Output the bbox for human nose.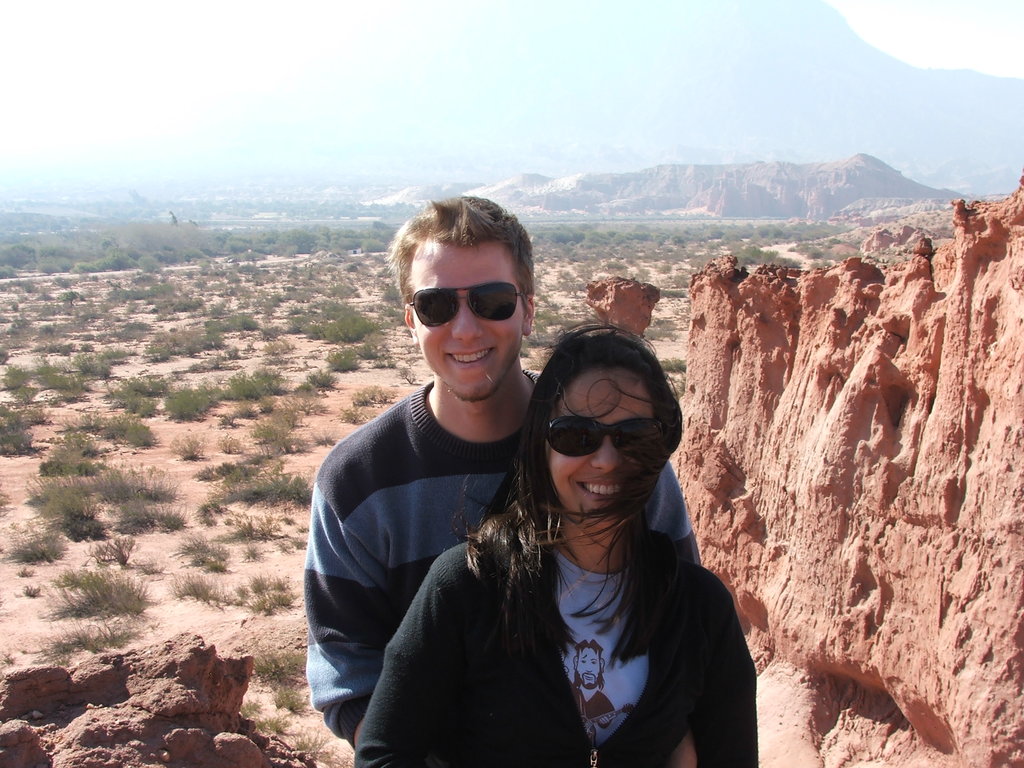
<region>451, 296, 483, 339</region>.
